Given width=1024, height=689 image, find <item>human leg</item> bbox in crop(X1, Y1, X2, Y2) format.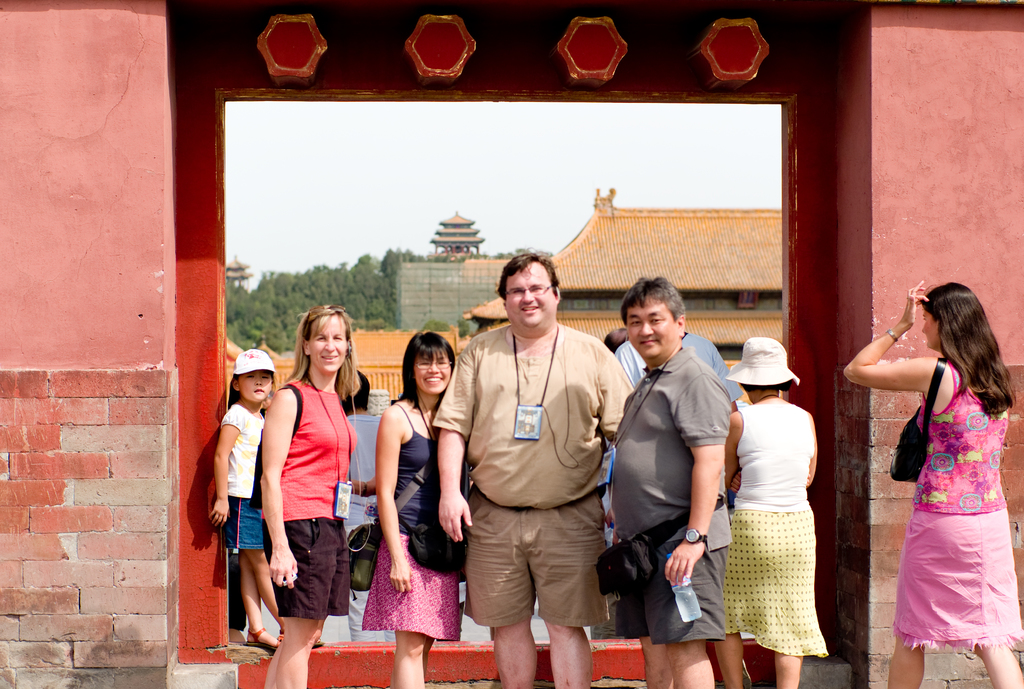
crop(532, 486, 598, 688).
